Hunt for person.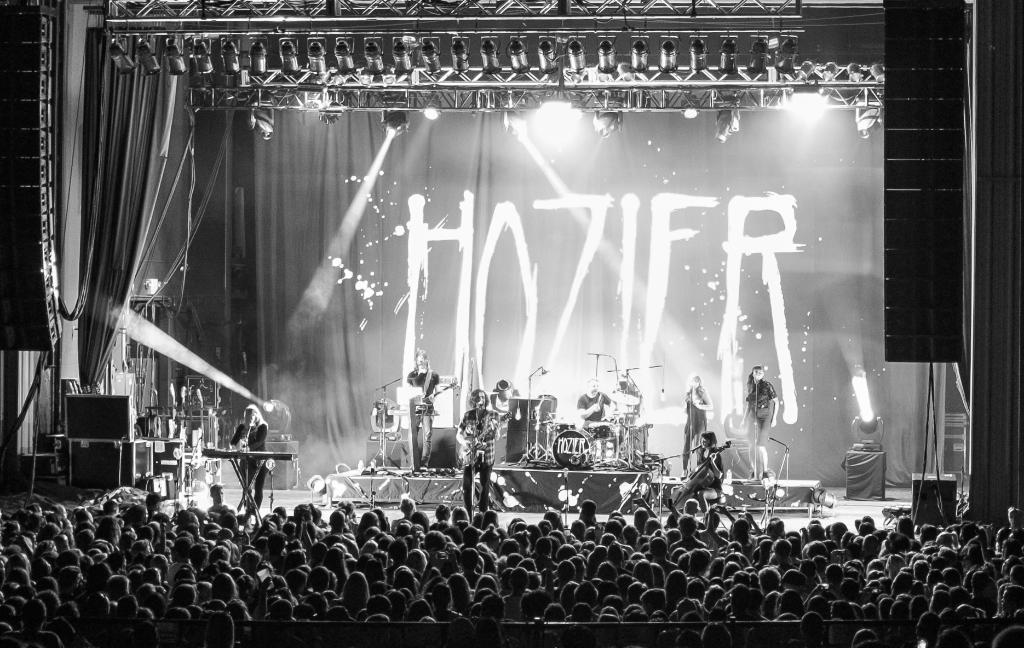
Hunted down at bbox=(729, 354, 807, 502).
